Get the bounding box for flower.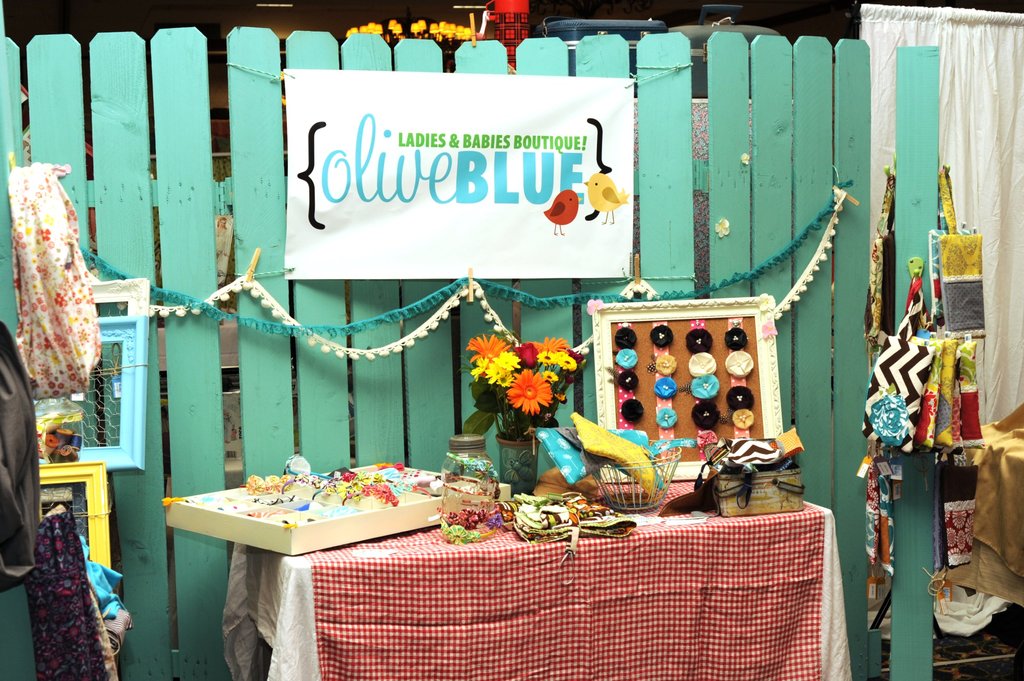
Rect(527, 334, 568, 355).
